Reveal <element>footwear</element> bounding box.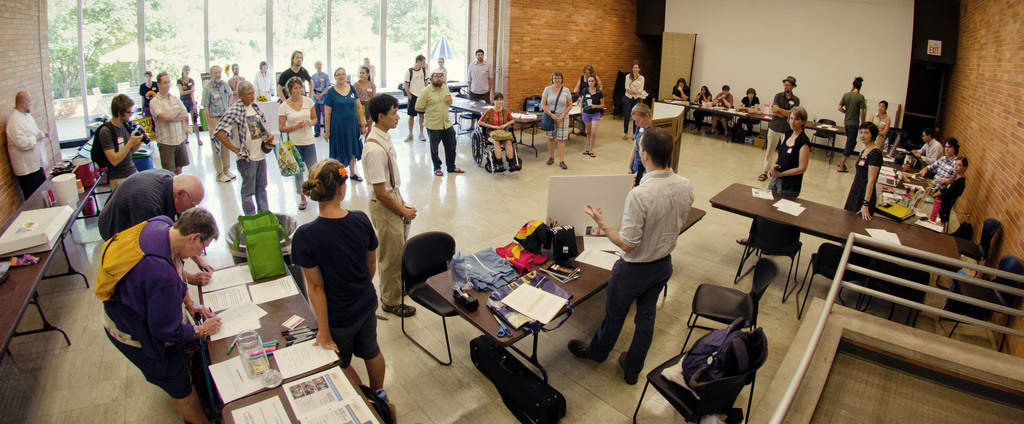
Revealed: bbox=(298, 200, 308, 211).
